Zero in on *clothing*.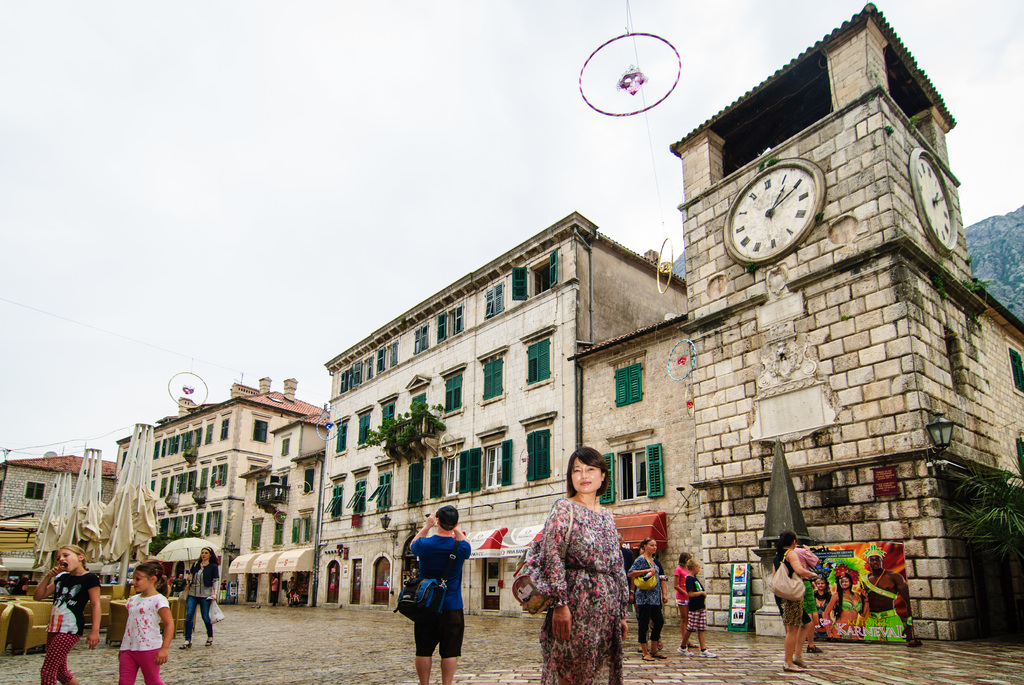
Zeroed in: region(774, 548, 803, 629).
